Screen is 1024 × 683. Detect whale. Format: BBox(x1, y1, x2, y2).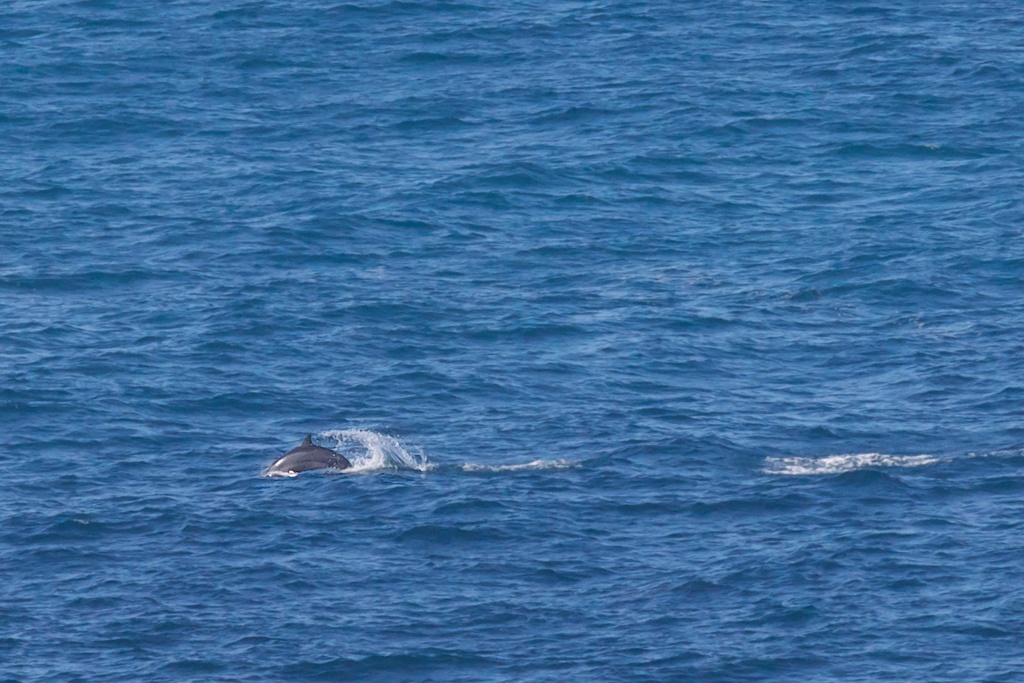
BBox(270, 434, 351, 477).
